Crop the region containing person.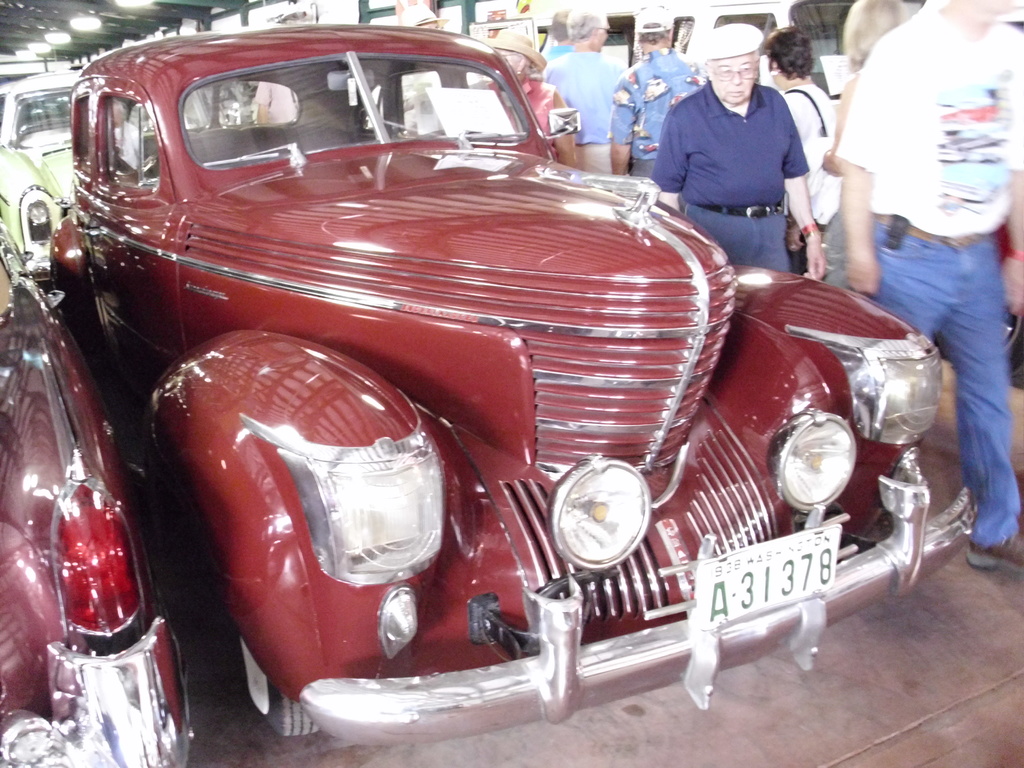
Crop region: 540,10,577,72.
